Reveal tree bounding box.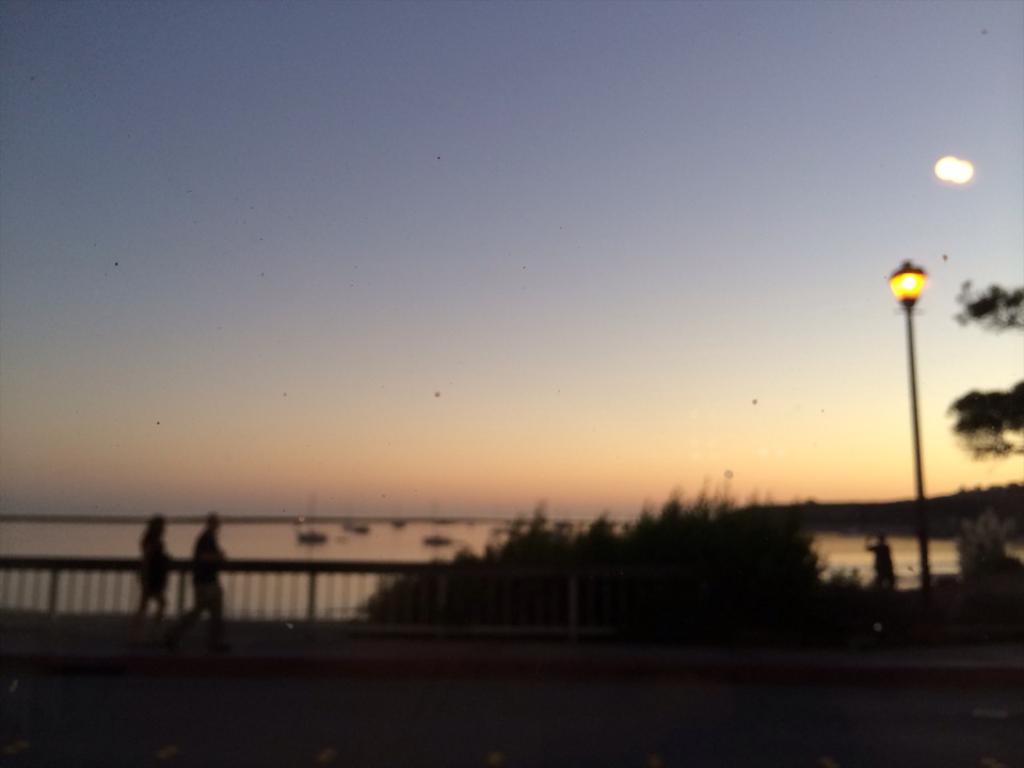
Revealed: bbox=[941, 275, 1023, 446].
